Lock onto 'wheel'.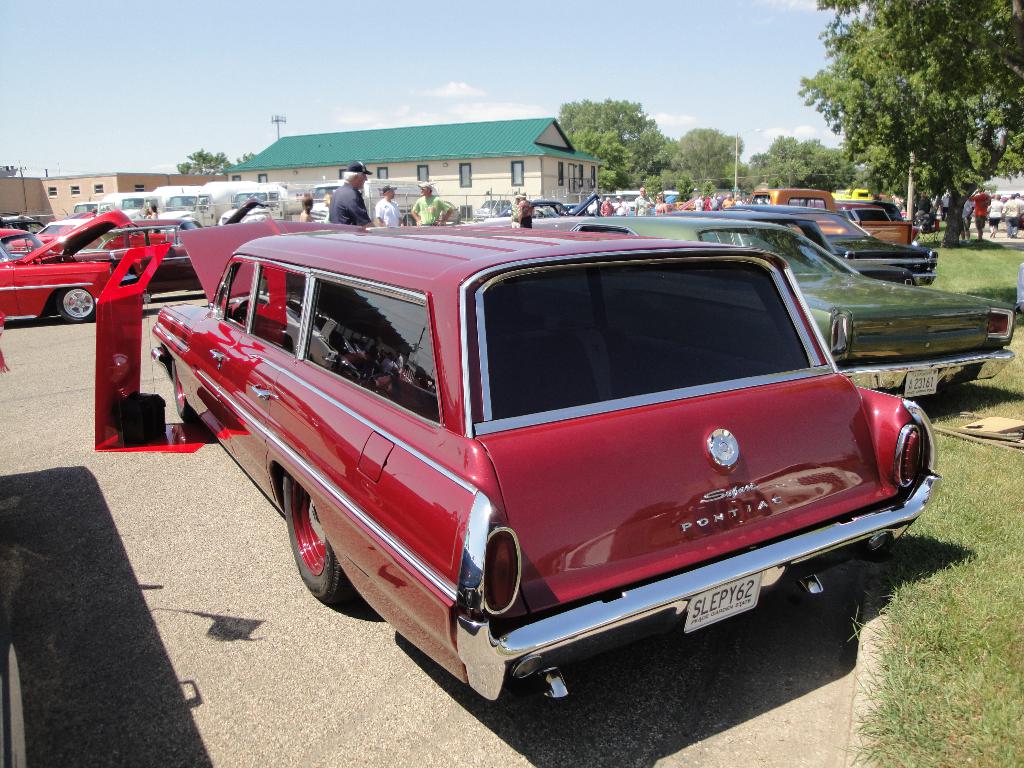
Locked: (left=170, top=358, right=198, bottom=422).
